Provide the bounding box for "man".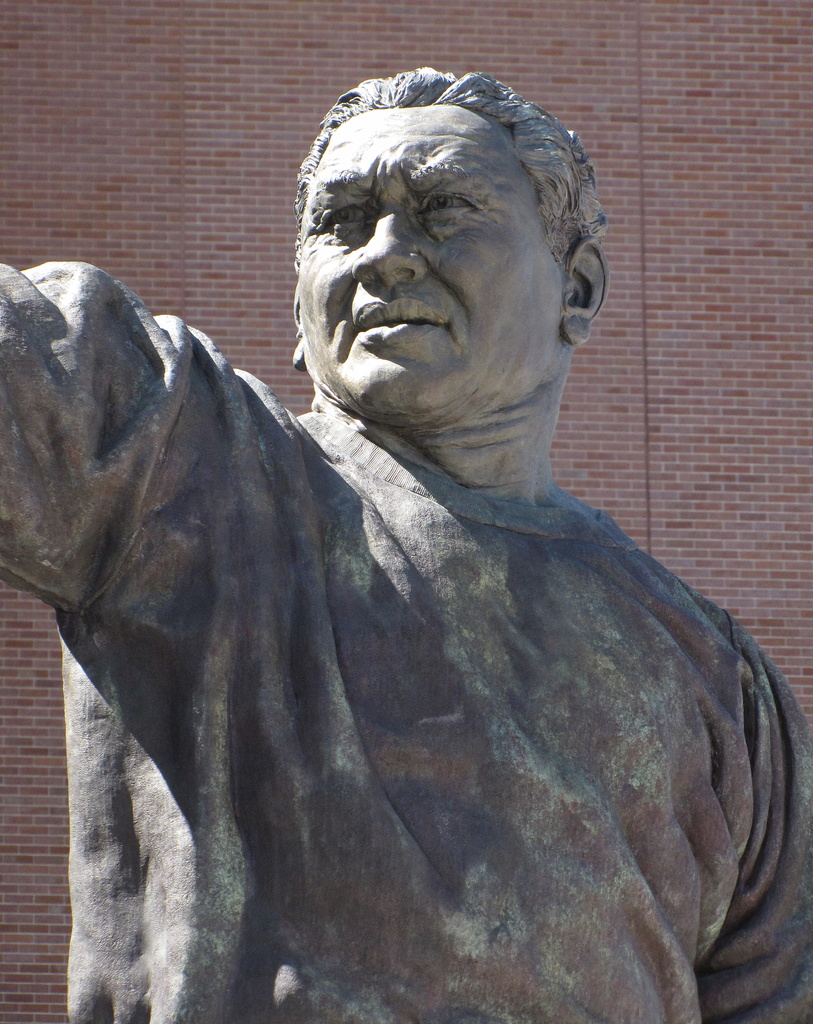
{"x1": 41, "y1": 76, "x2": 775, "y2": 1023}.
